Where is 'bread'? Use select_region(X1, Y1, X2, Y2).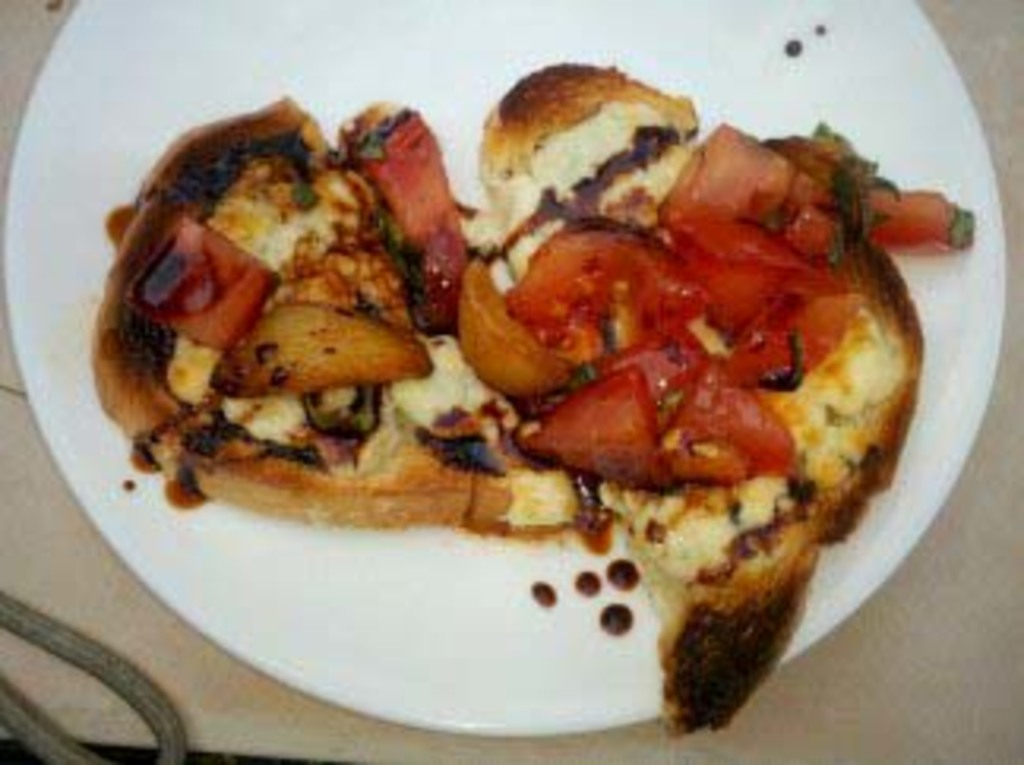
select_region(92, 101, 575, 531).
